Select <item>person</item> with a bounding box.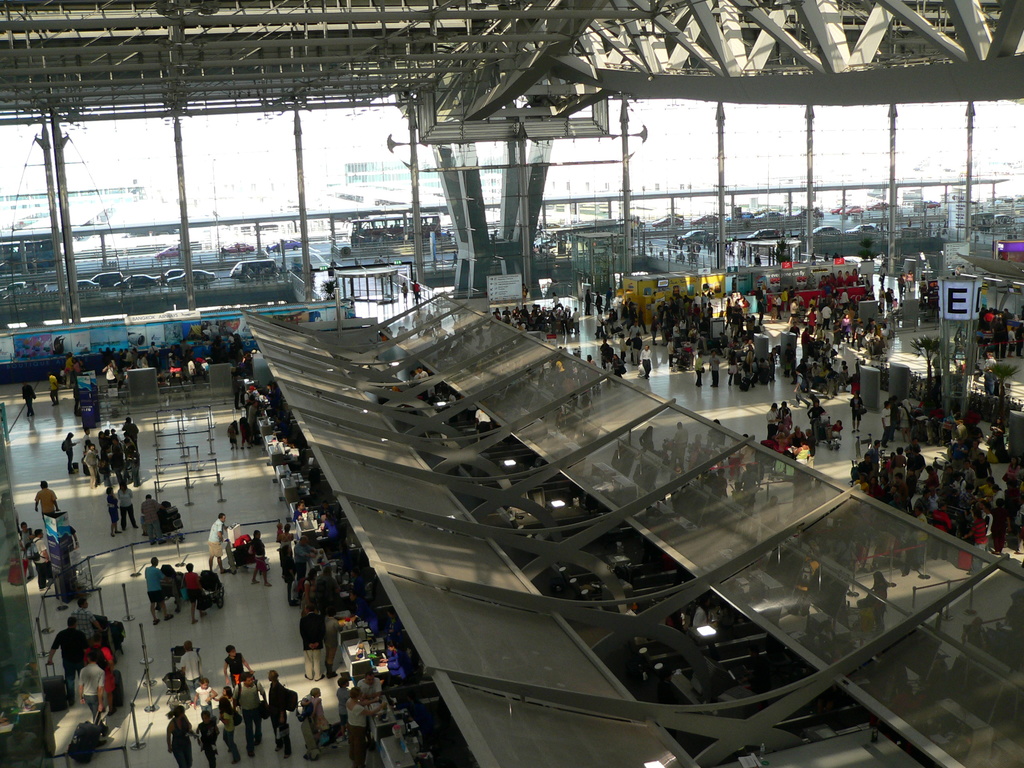
region(307, 680, 335, 752).
